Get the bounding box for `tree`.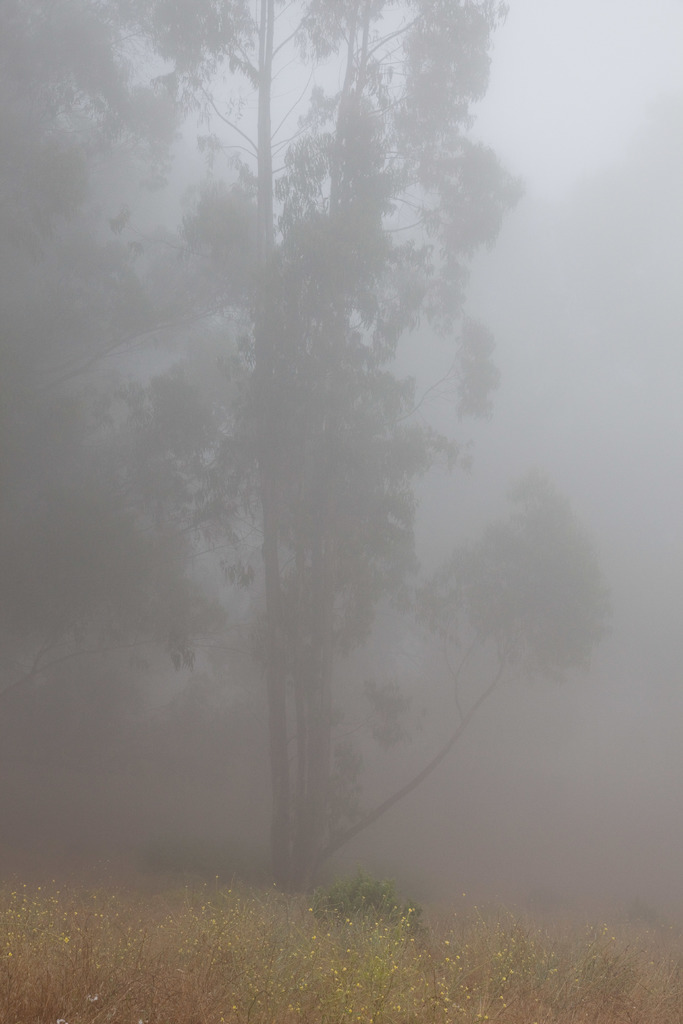
(left=308, top=462, right=632, bottom=893).
